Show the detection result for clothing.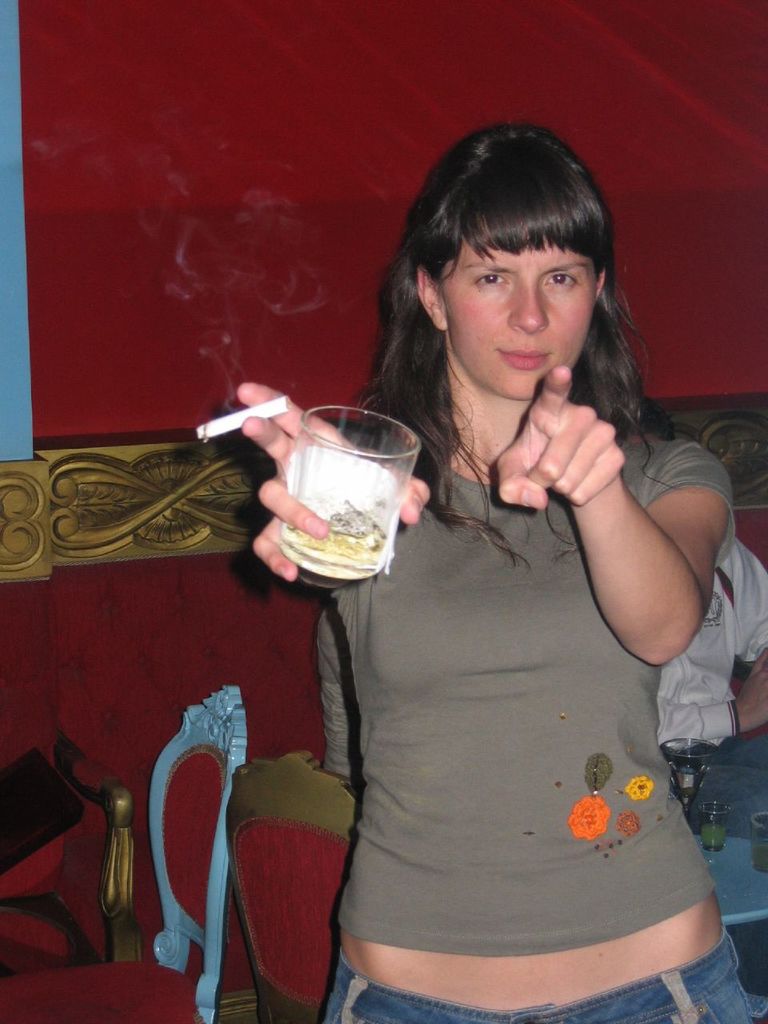
rect(658, 540, 767, 841).
